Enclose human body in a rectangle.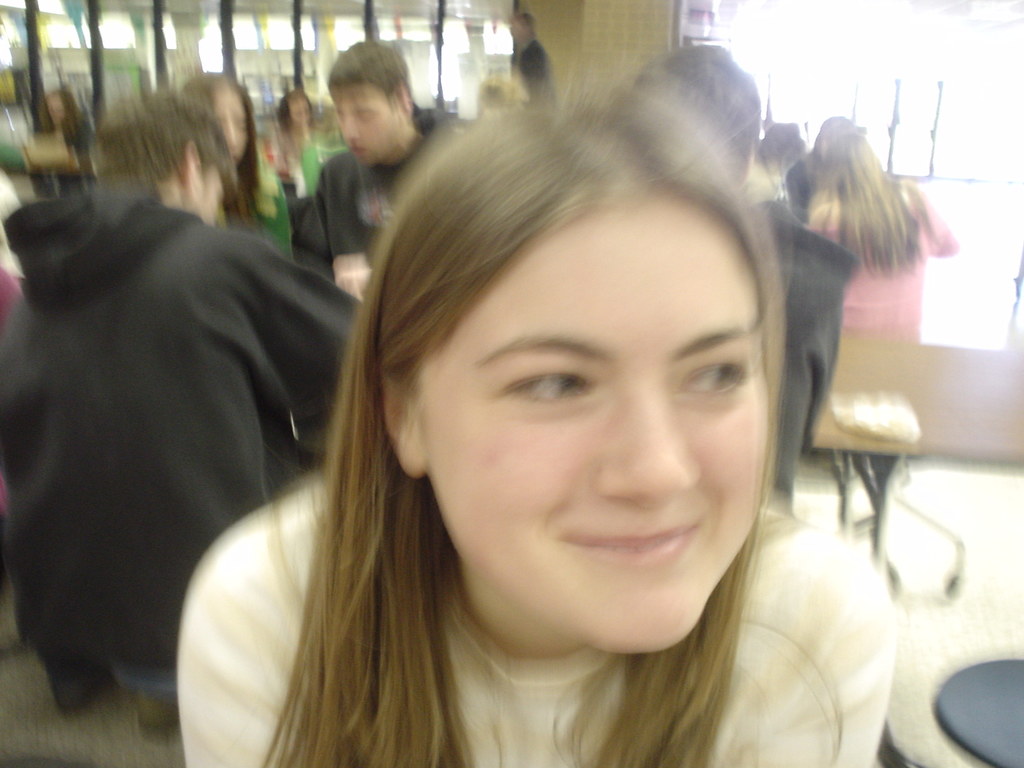
169/67/912/766.
